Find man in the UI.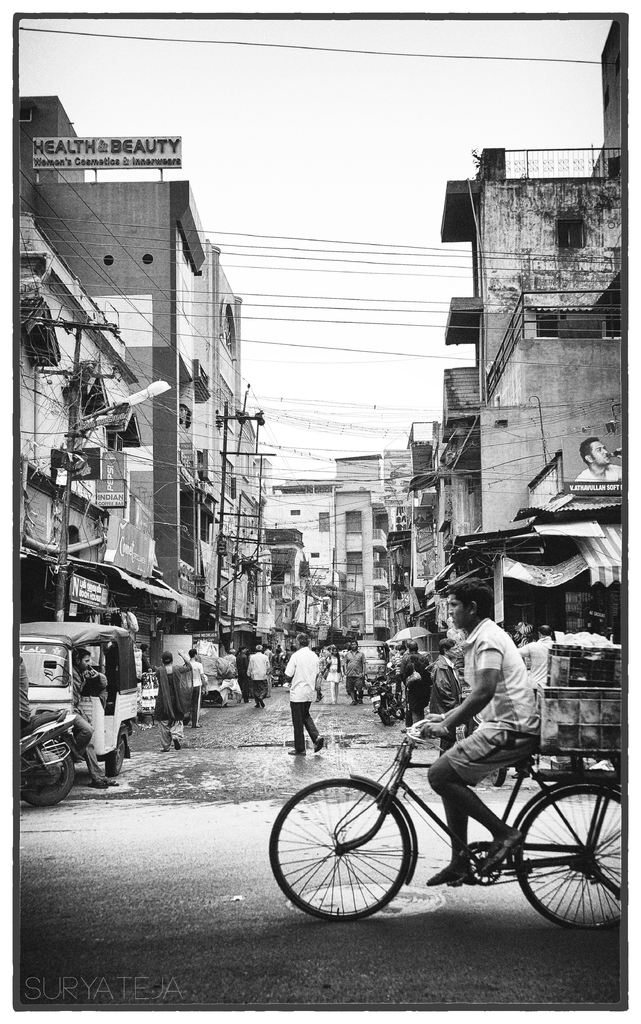
UI element at bbox=[282, 634, 324, 753].
